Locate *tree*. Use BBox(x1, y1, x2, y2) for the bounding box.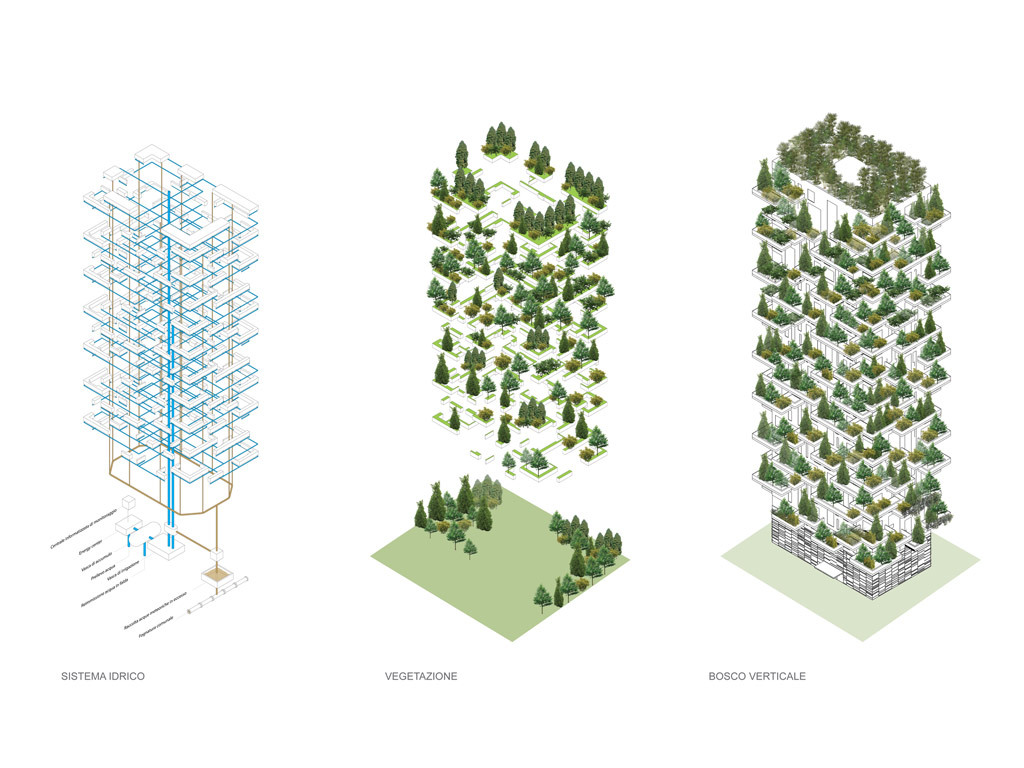
BBox(558, 228, 593, 263).
